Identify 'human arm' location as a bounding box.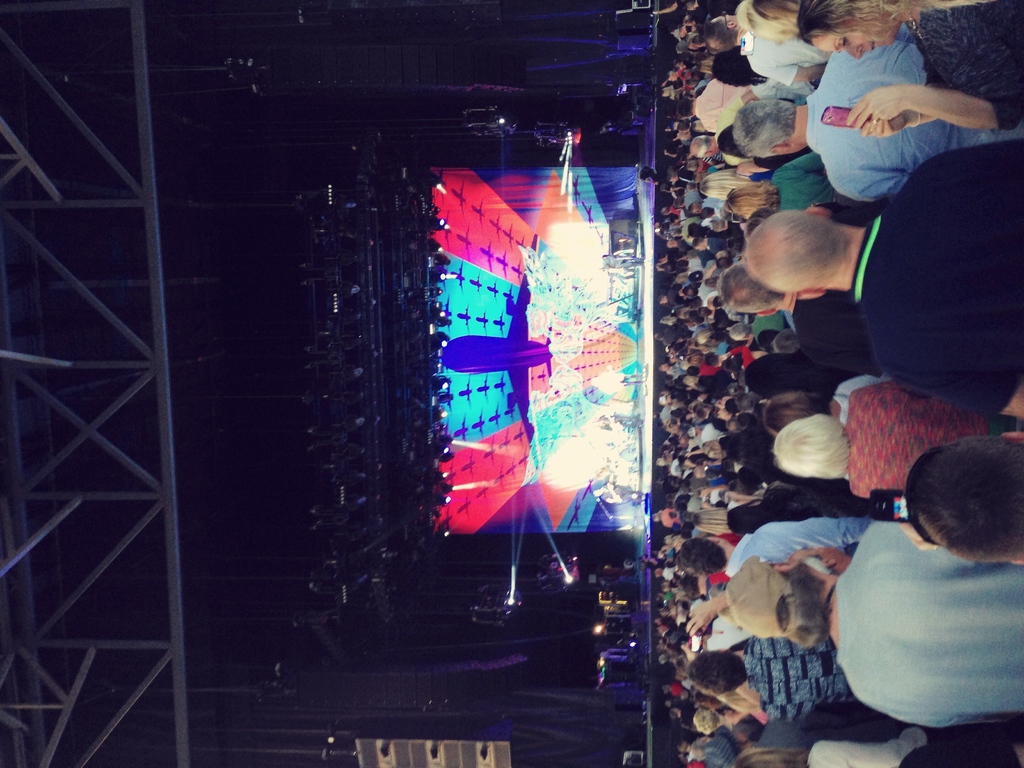
[824, 168, 911, 196].
